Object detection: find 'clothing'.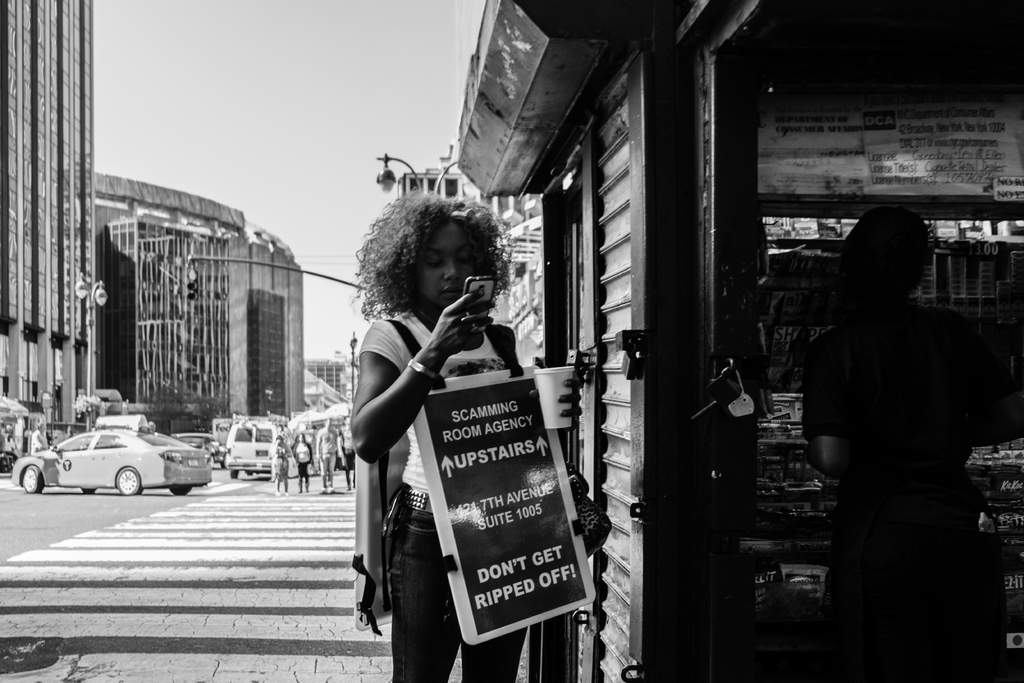
BBox(340, 427, 357, 482).
